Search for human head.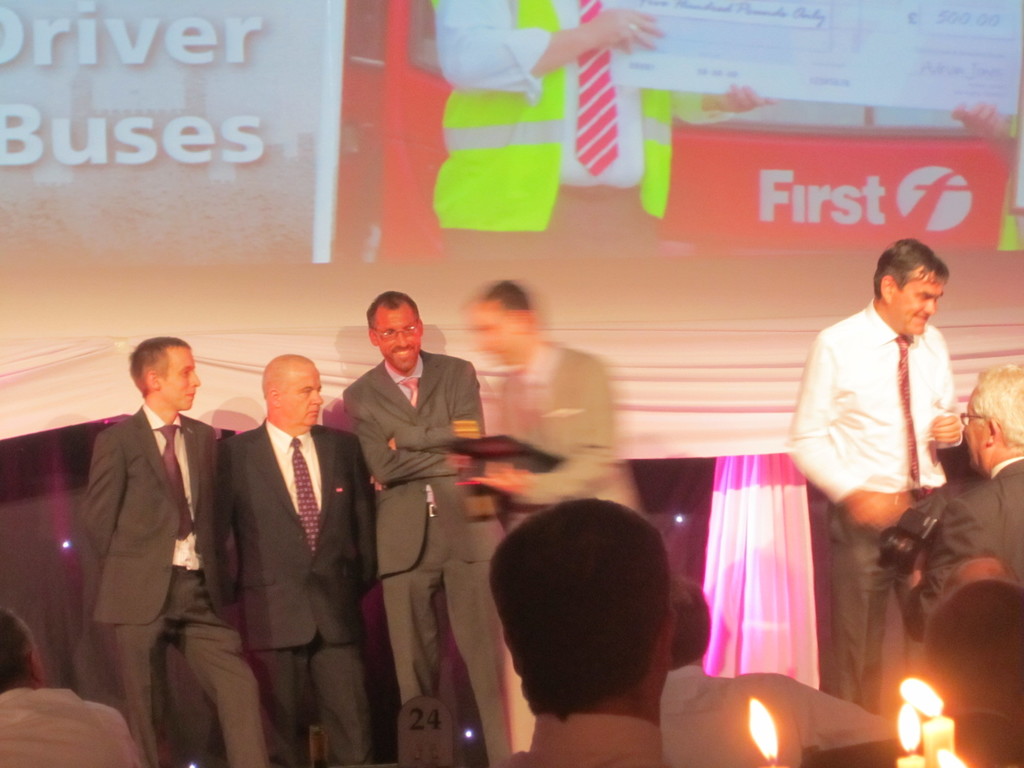
Found at x1=364 y1=294 x2=424 y2=372.
